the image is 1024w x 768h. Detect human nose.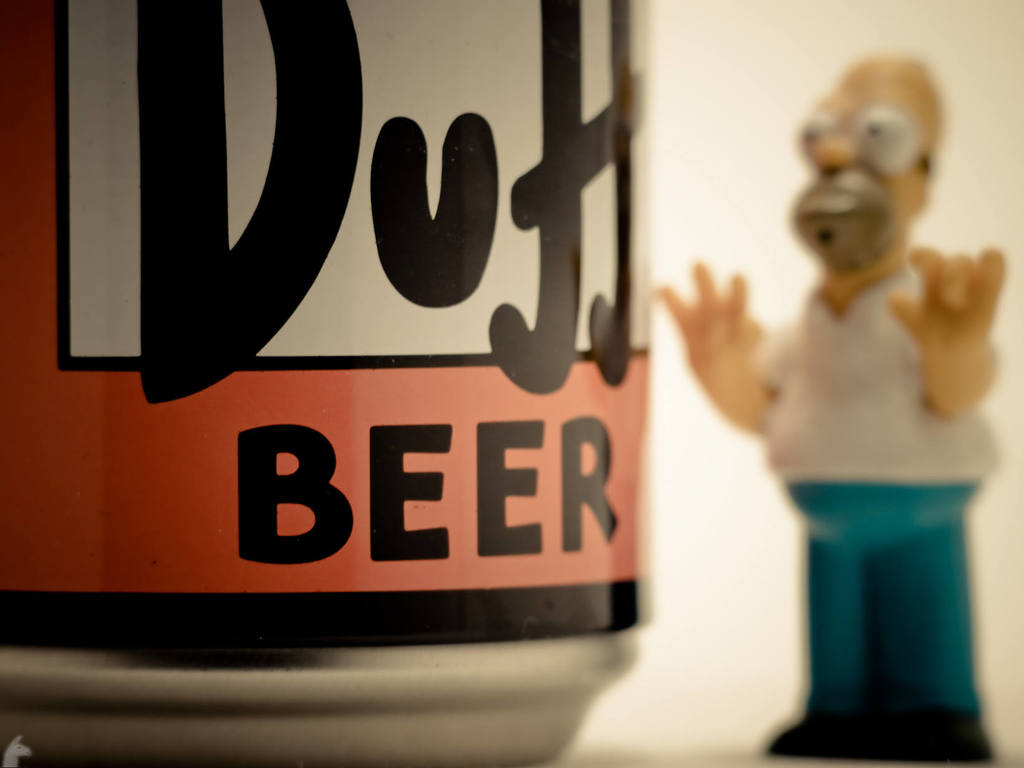
Detection: select_region(807, 129, 860, 166).
